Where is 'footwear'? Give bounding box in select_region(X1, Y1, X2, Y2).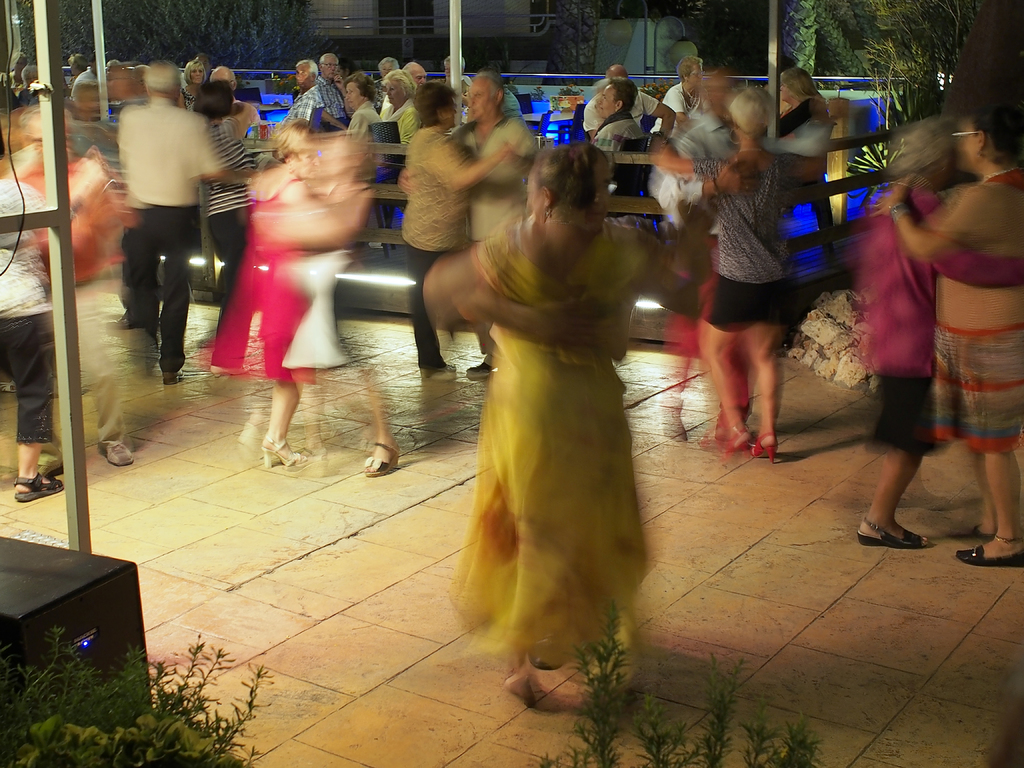
select_region(108, 426, 148, 467).
